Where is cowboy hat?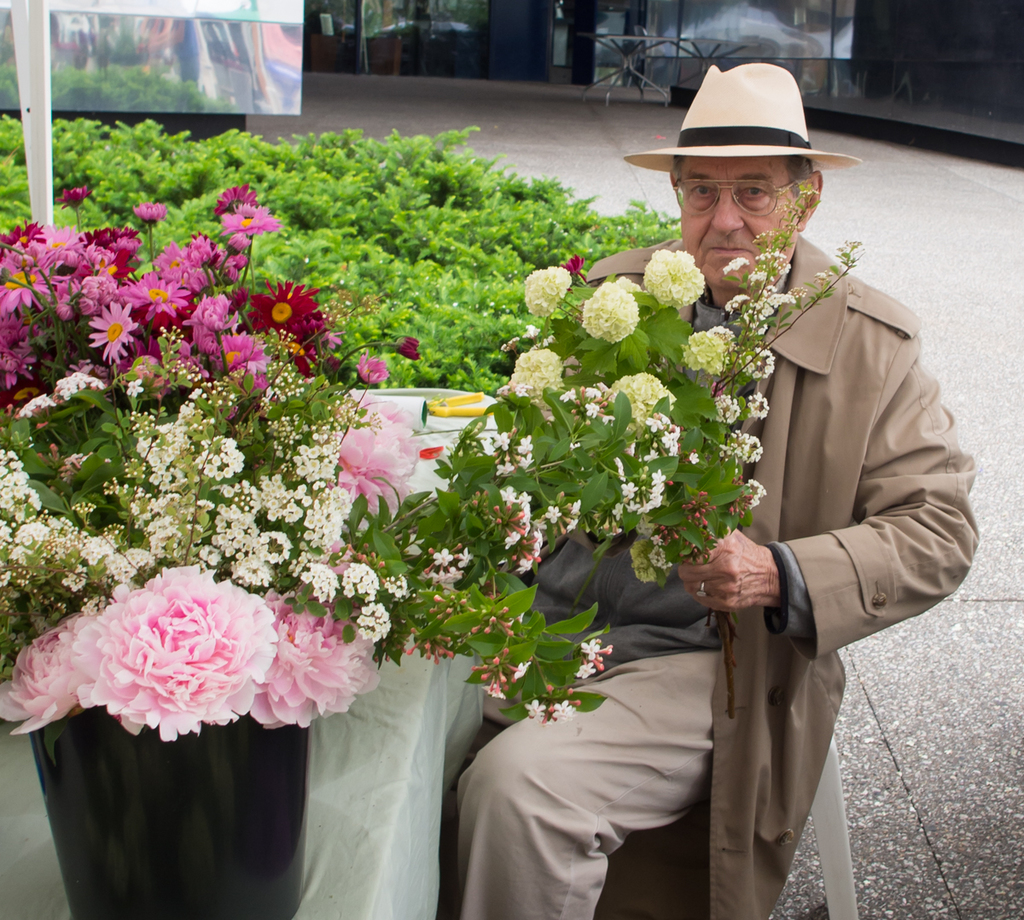
box=[638, 49, 843, 169].
